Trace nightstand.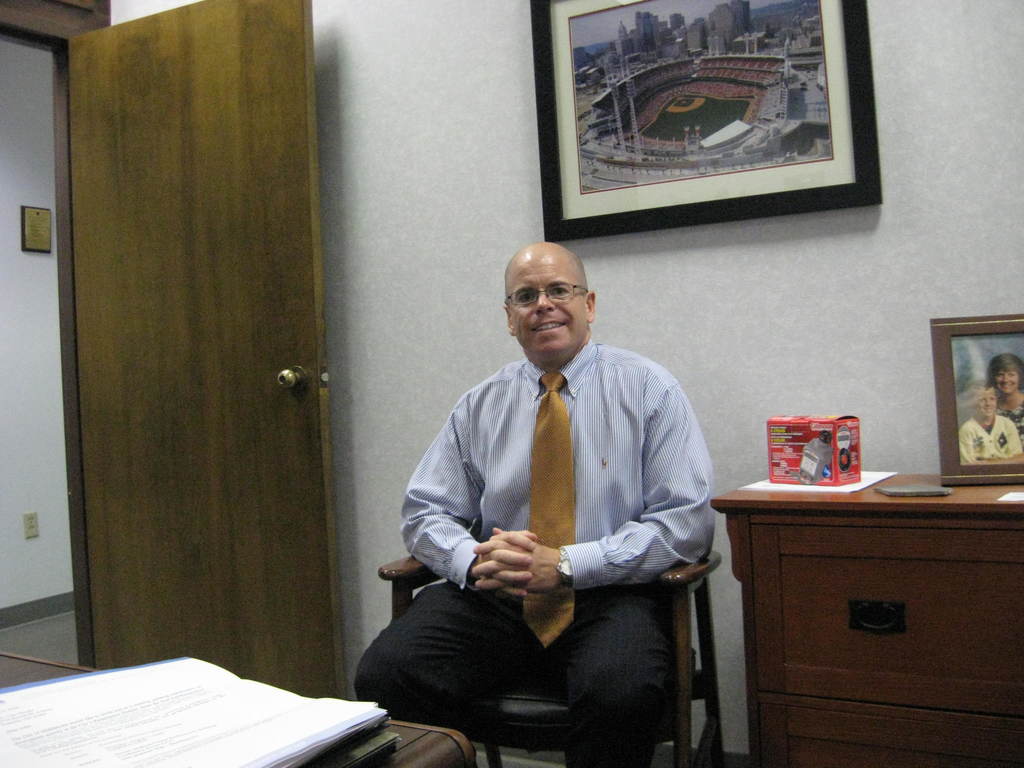
Traced to x1=726, y1=443, x2=996, y2=764.
